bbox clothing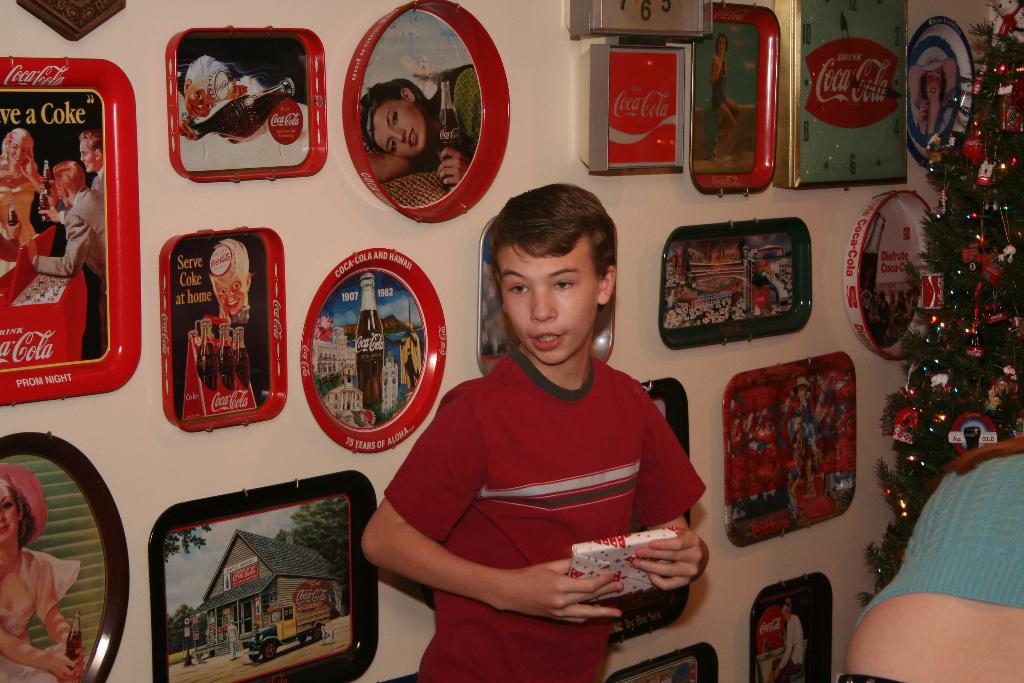
(x1=394, y1=304, x2=703, y2=641)
